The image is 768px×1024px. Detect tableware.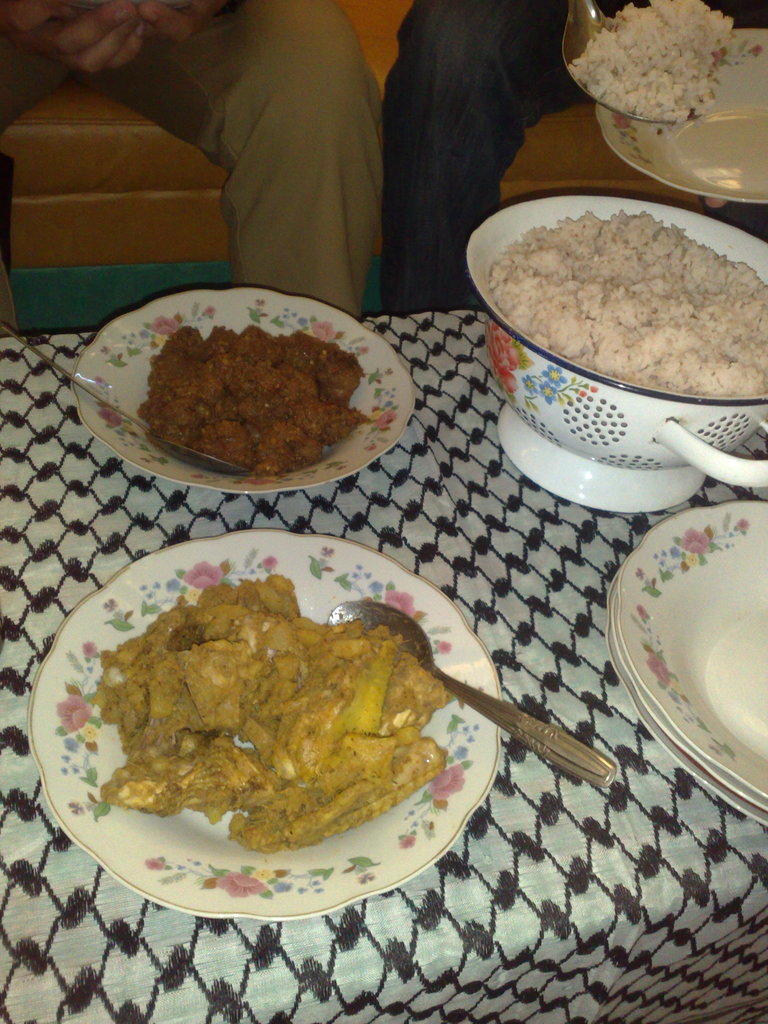
Detection: bbox=(560, 0, 675, 121).
